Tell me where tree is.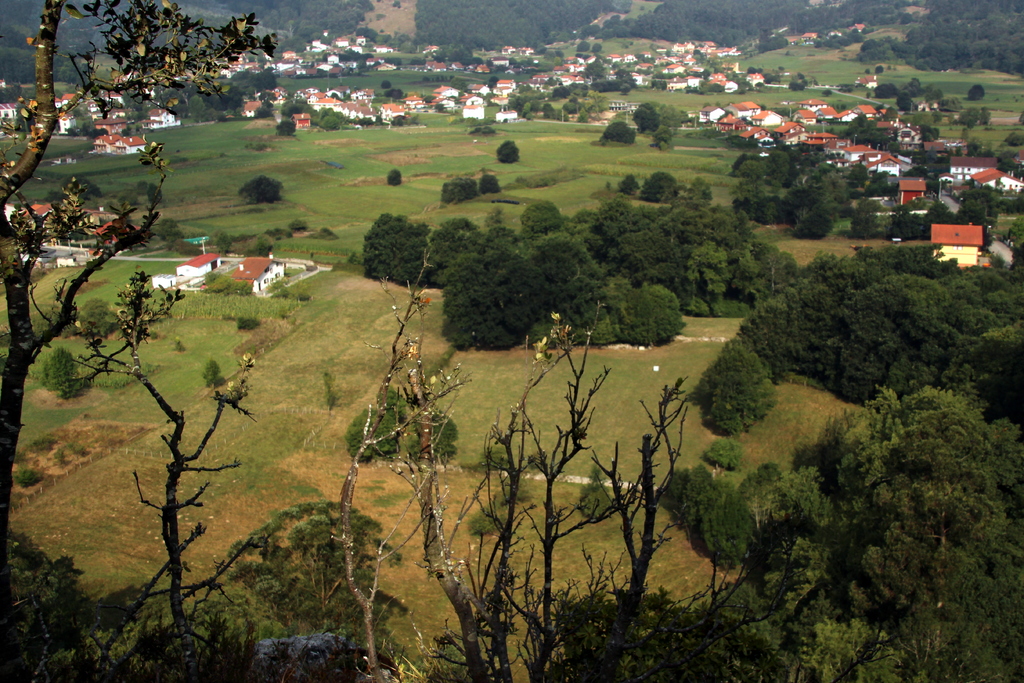
tree is at <box>146,183,161,206</box>.
